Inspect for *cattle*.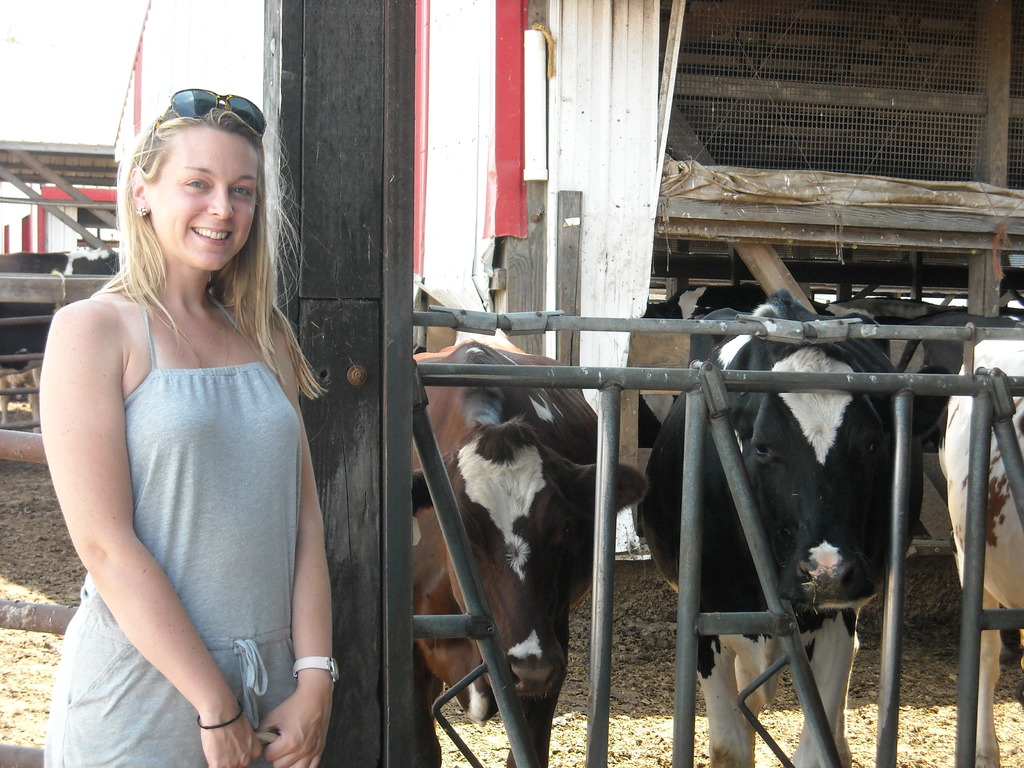
Inspection: (668,283,768,325).
